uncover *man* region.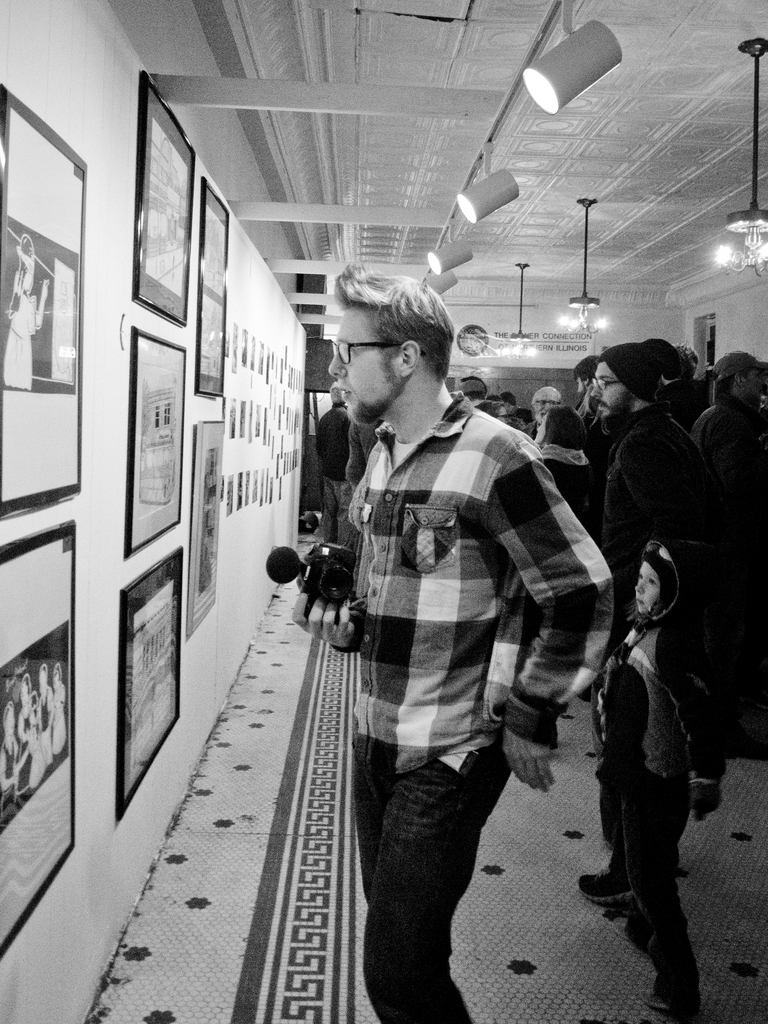
Uncovered: bbox=(298, 283, 609, 1011).
